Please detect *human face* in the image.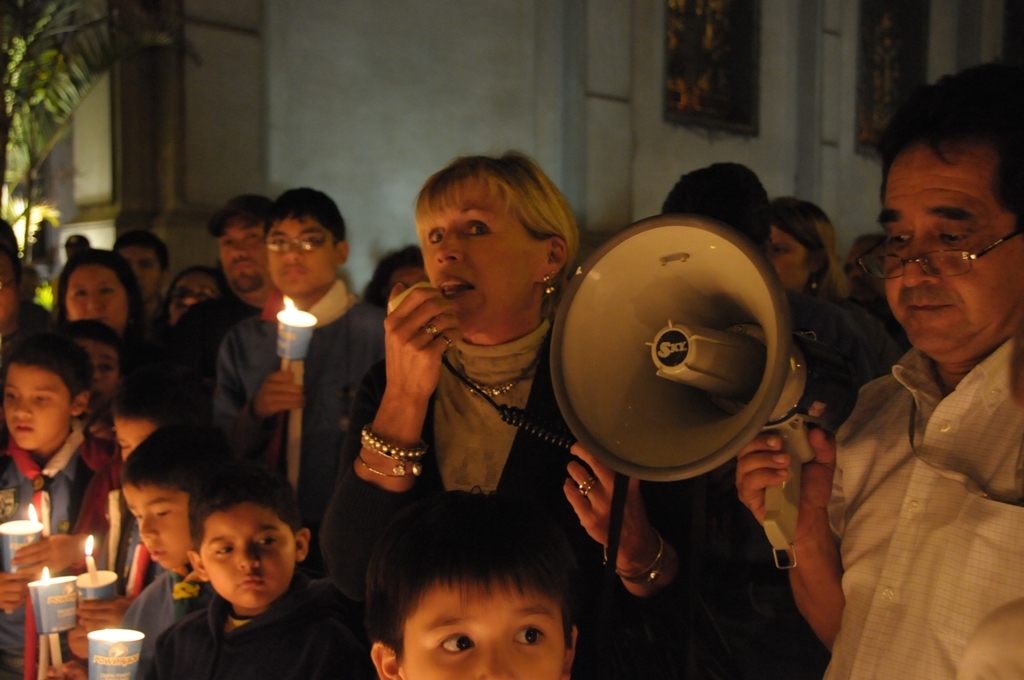
(left=61, top=266, right=128, bottom=337).
